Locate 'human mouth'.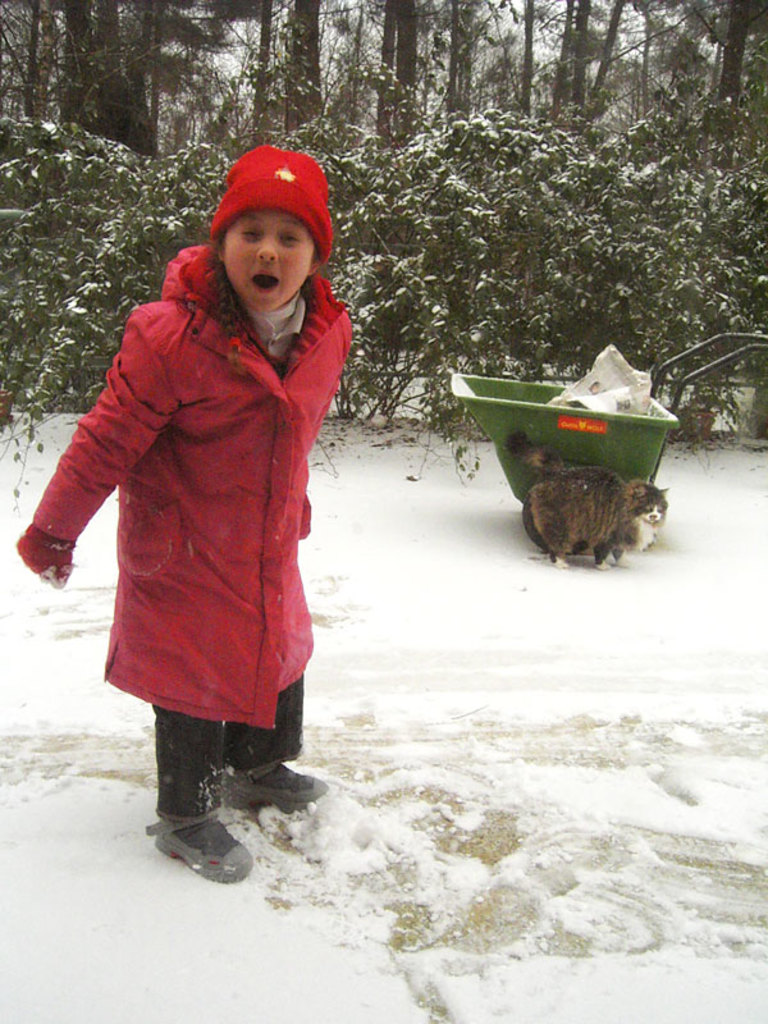
Bounding box: BBox(251, 270, 282, 294).
